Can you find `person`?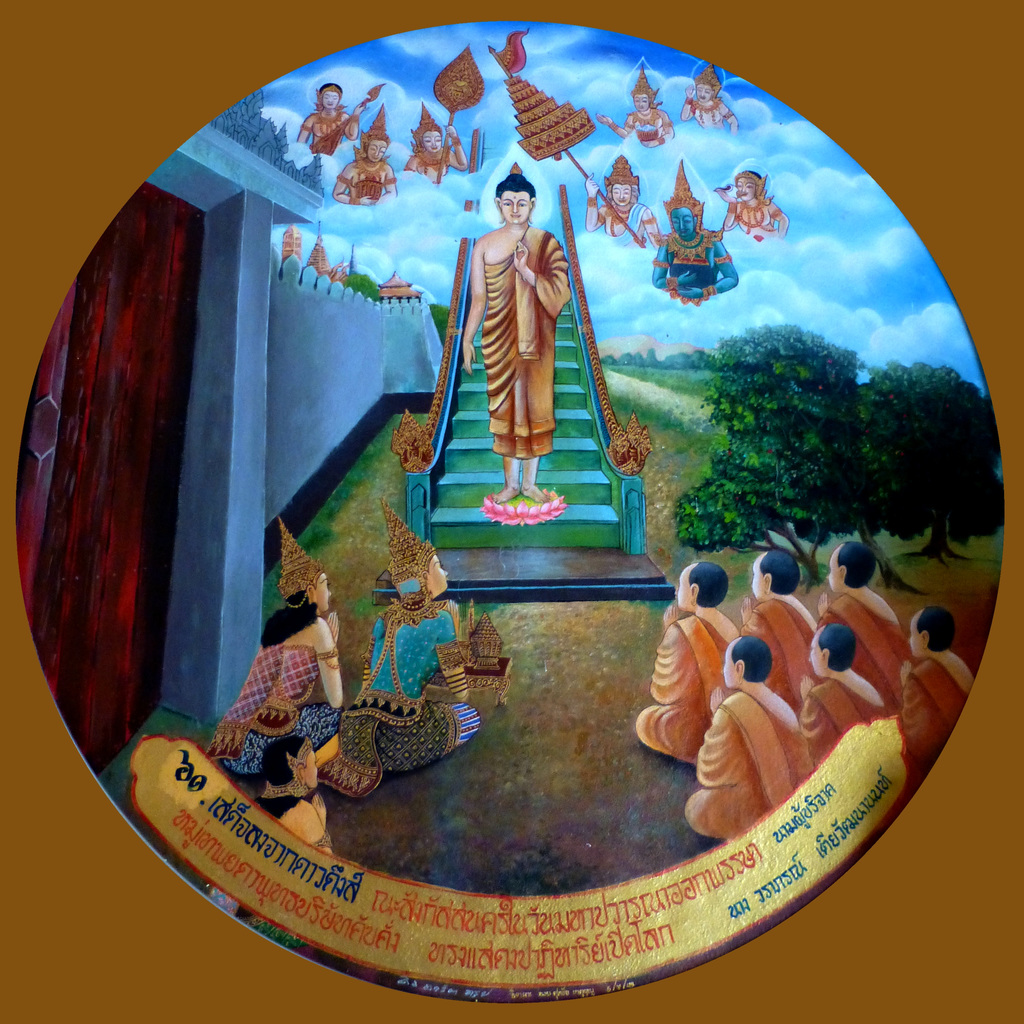
Yes, bounding box: <box>653,175,742,293</box>.
